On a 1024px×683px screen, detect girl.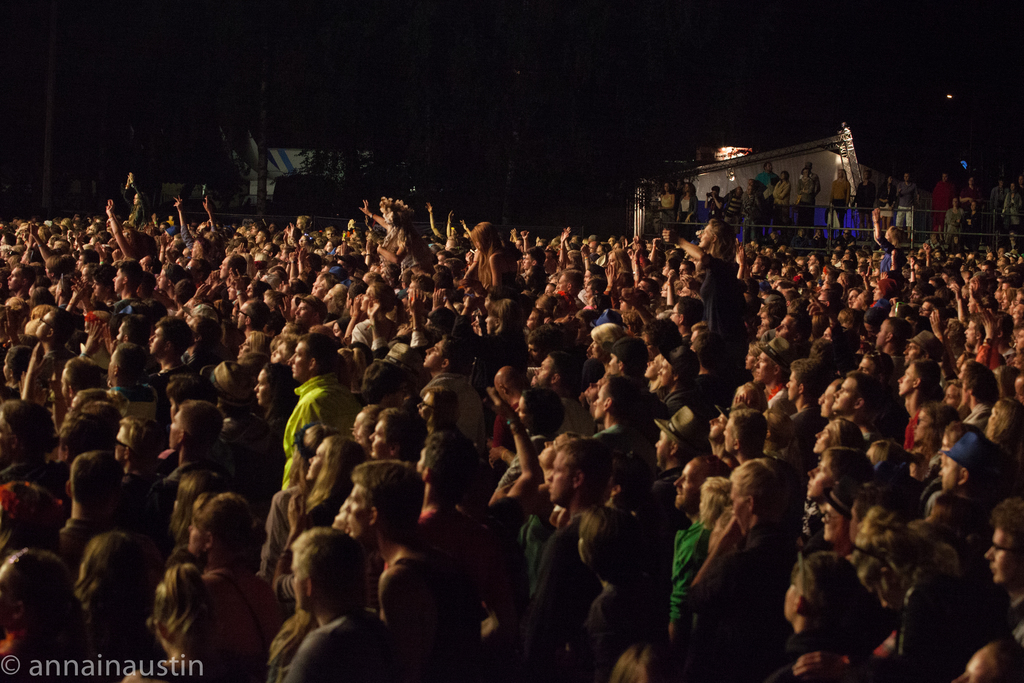
[967,207,986,247].
